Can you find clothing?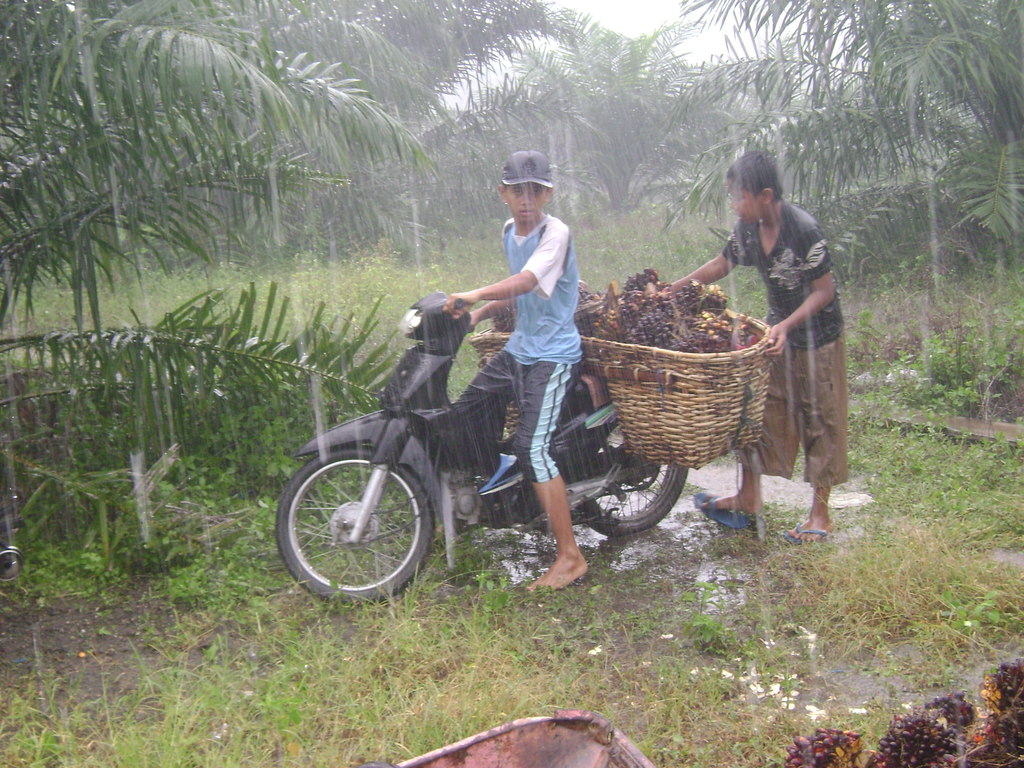
Yes, bounding box: rect(455, 221, 584, 490).
